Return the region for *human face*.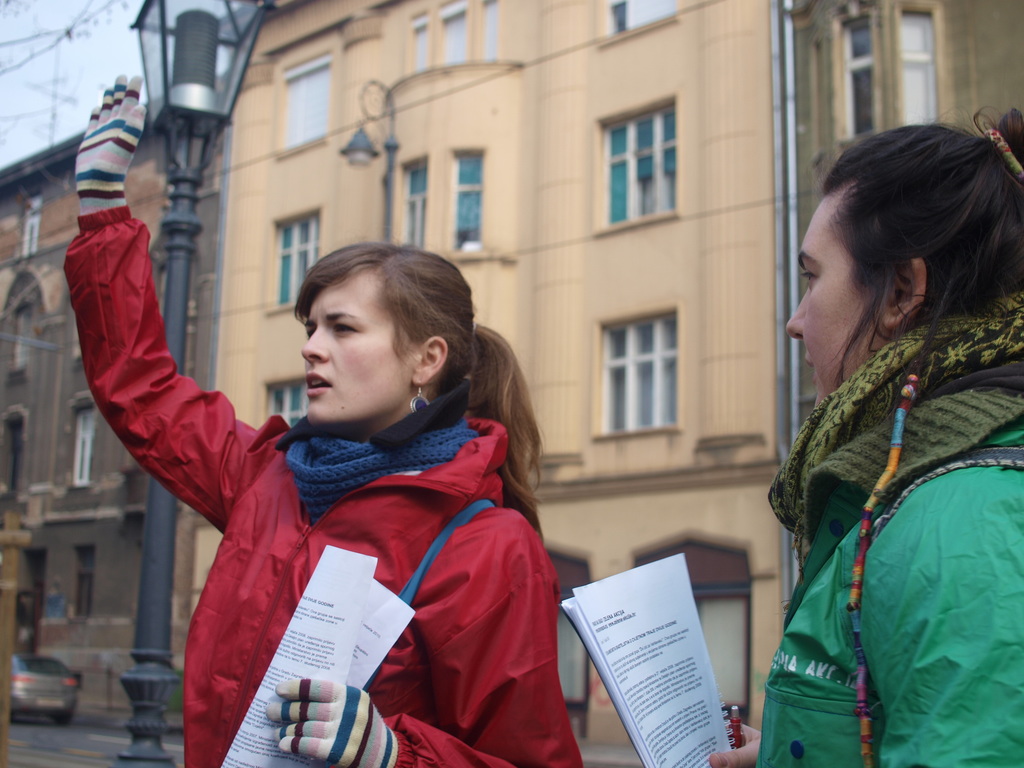
[left=304, top=265, right=413, bottom=426].
